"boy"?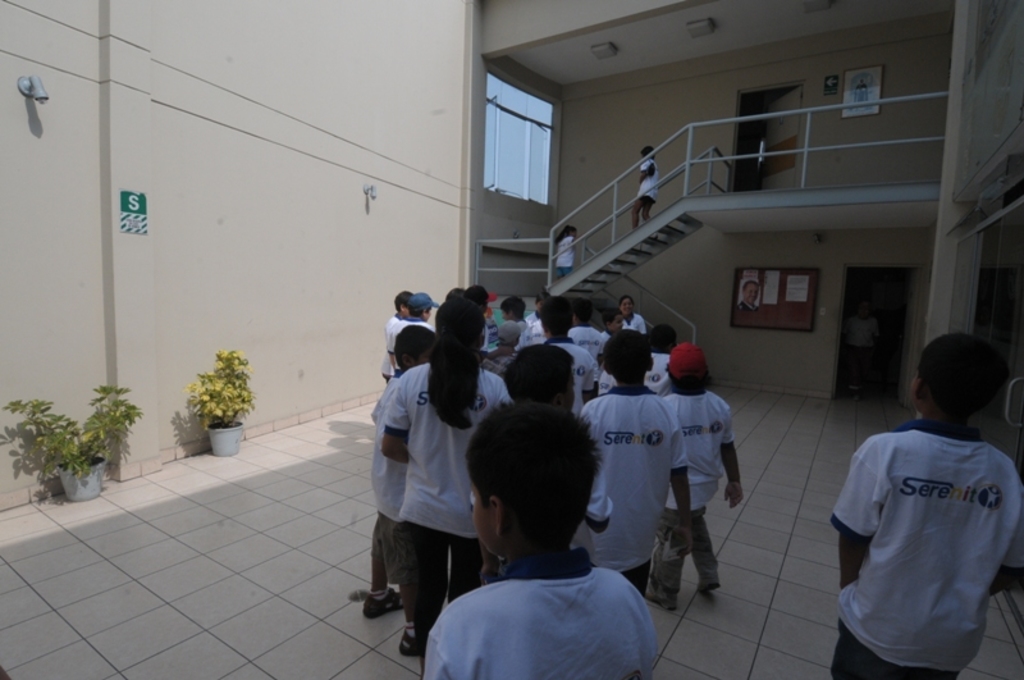
select_region(502, 342, 614, 556)
